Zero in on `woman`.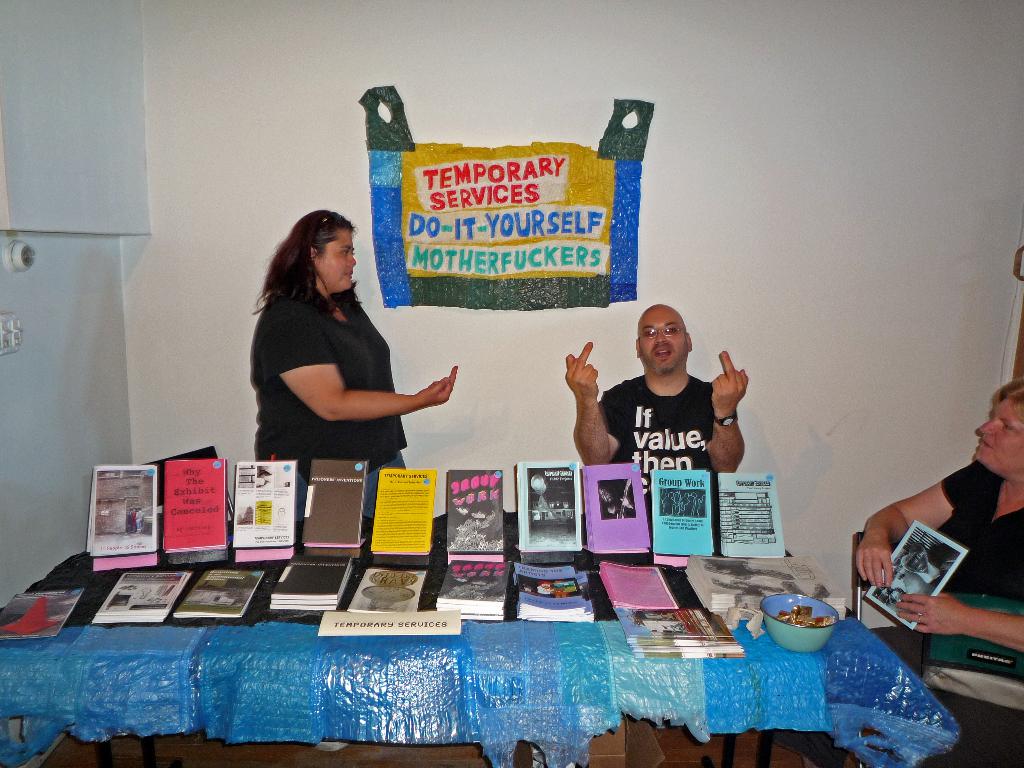
Zeroed in: x1=235 y1=202 x2=449 y2=532.
